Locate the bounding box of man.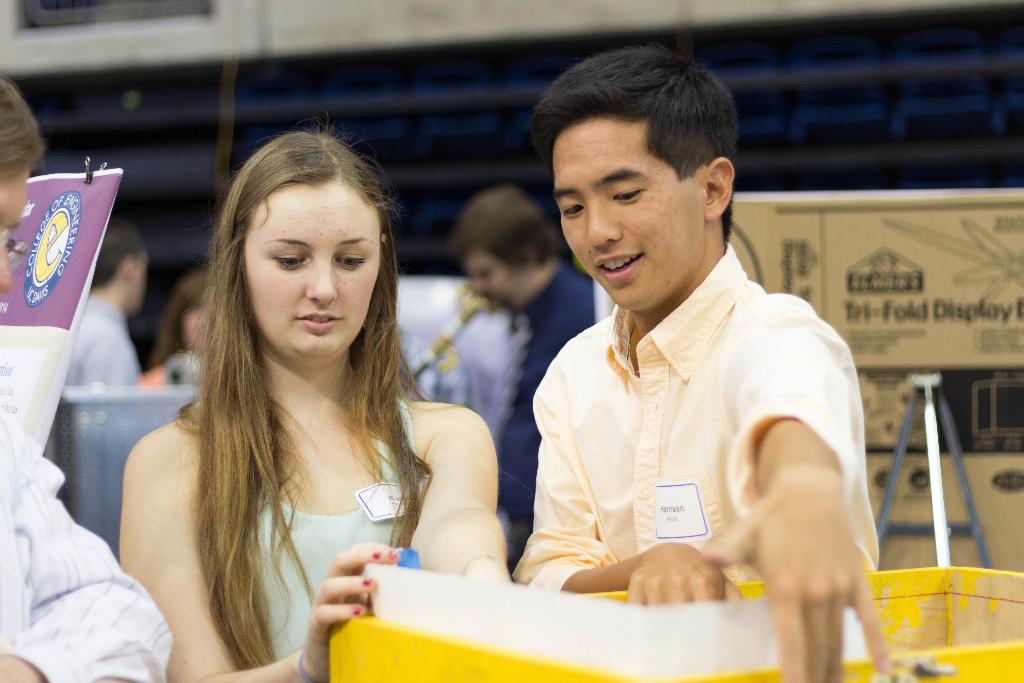
Bounding box: (left=454, top=182, right=596, bottom=551).
